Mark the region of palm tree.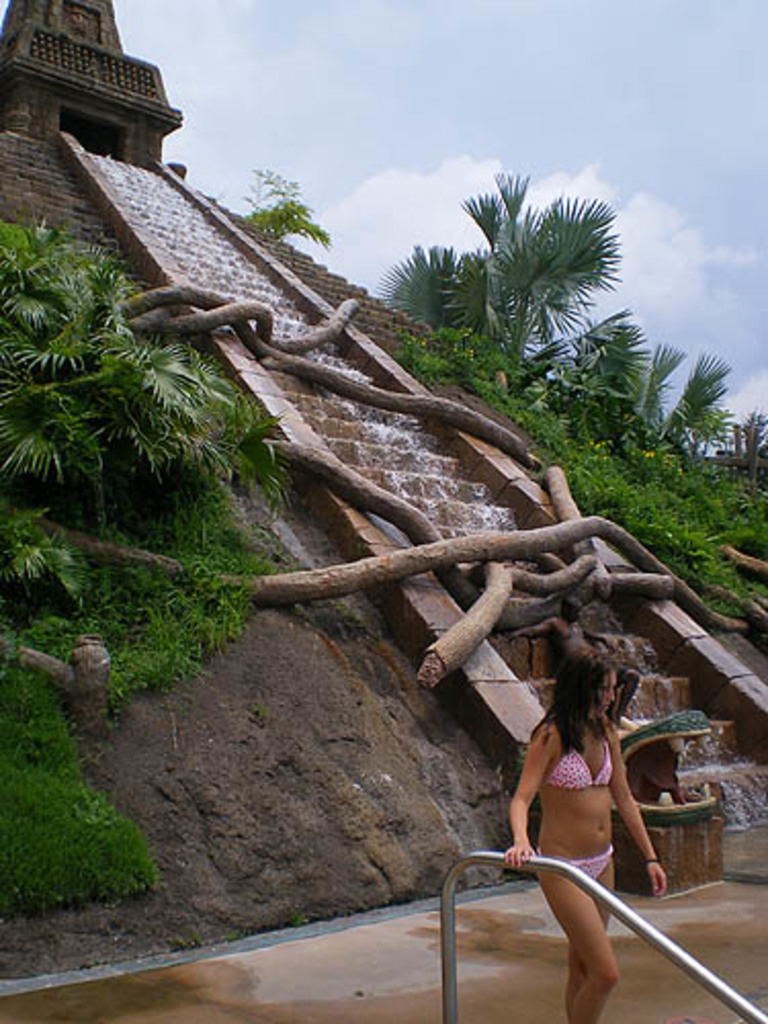
Region: <region>604, 342, 700, 481</region>.
